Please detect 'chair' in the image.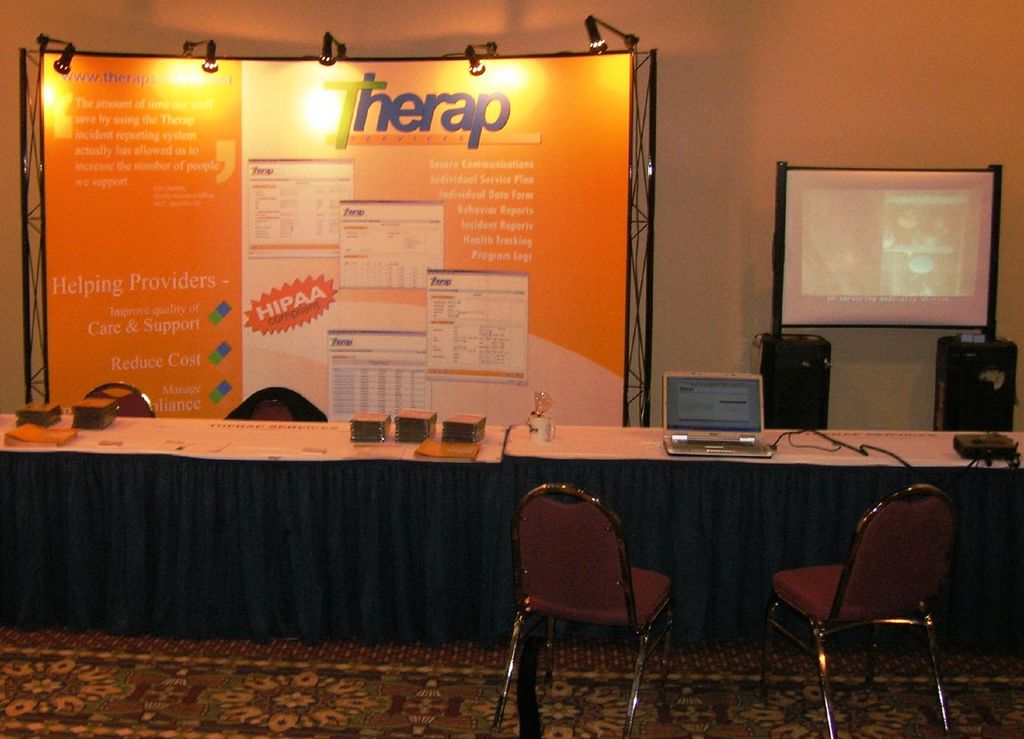
x1=225 y1=383 x2=324 y2=422.
